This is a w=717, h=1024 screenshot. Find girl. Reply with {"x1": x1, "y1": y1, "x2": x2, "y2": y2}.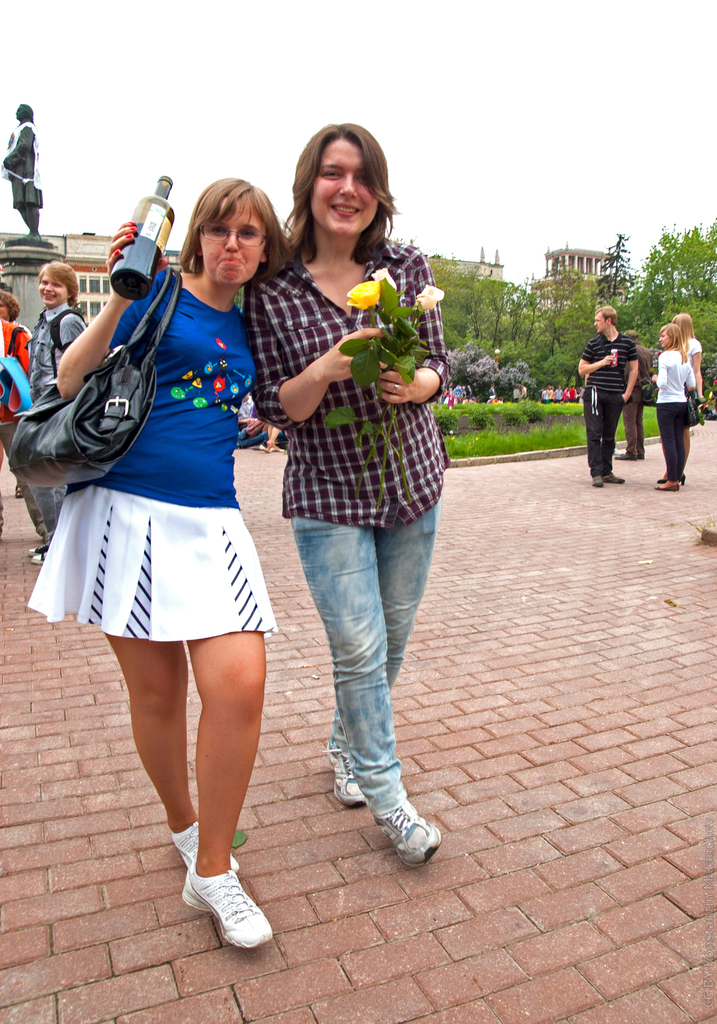
{"x1": 26, "y1": 181, "x2": 287, "y2": 953}.
